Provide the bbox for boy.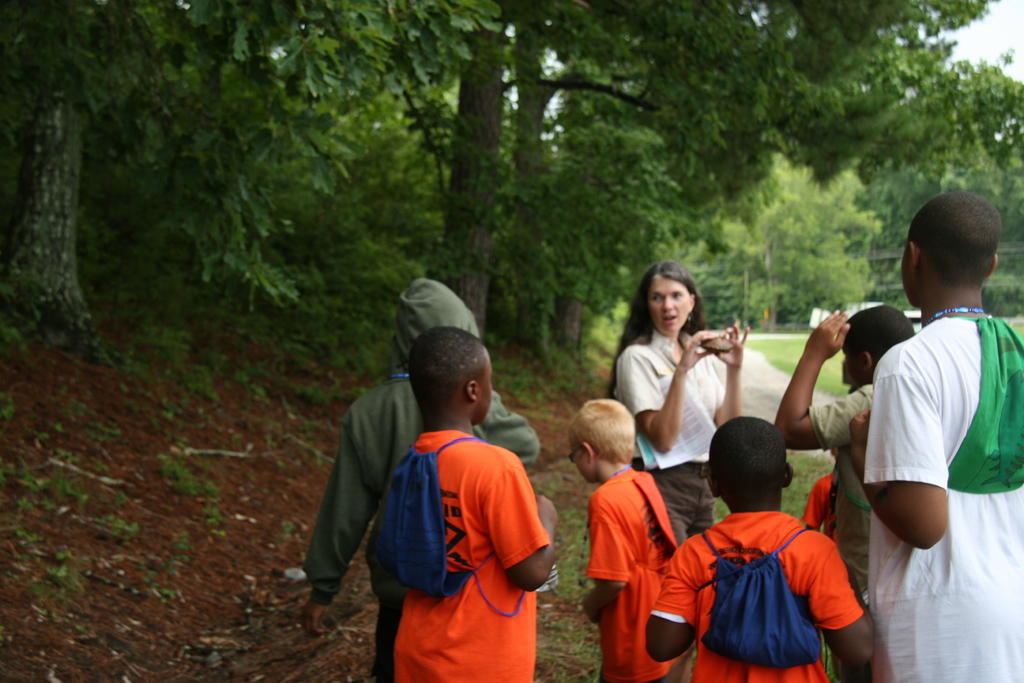
(575, 395, 702, 671).
